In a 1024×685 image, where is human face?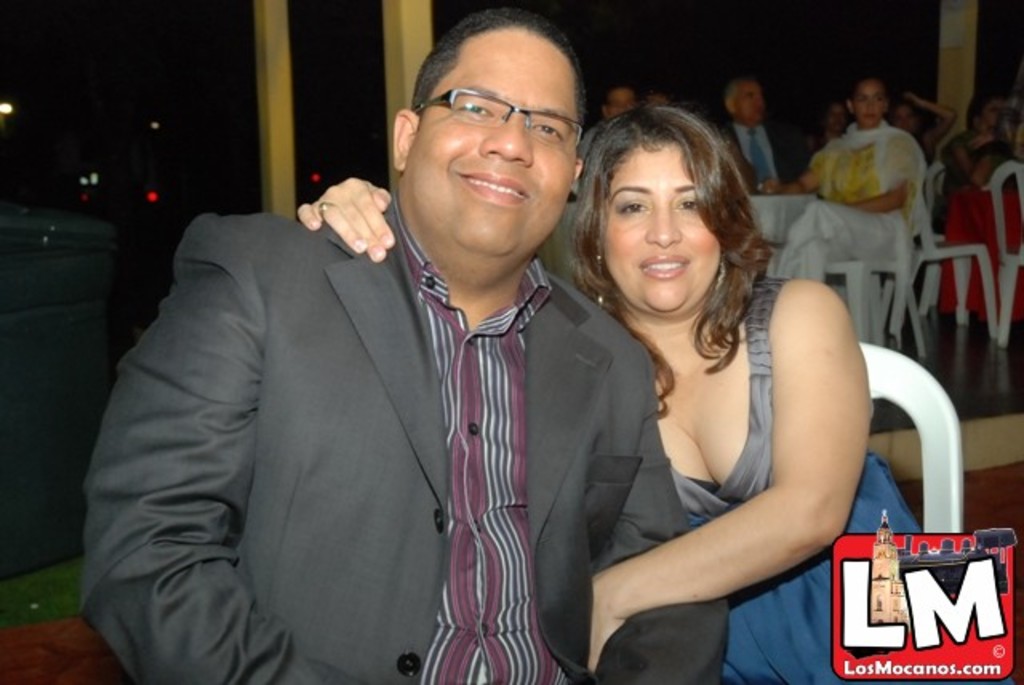
Rect(405, 24, 576, 256).
